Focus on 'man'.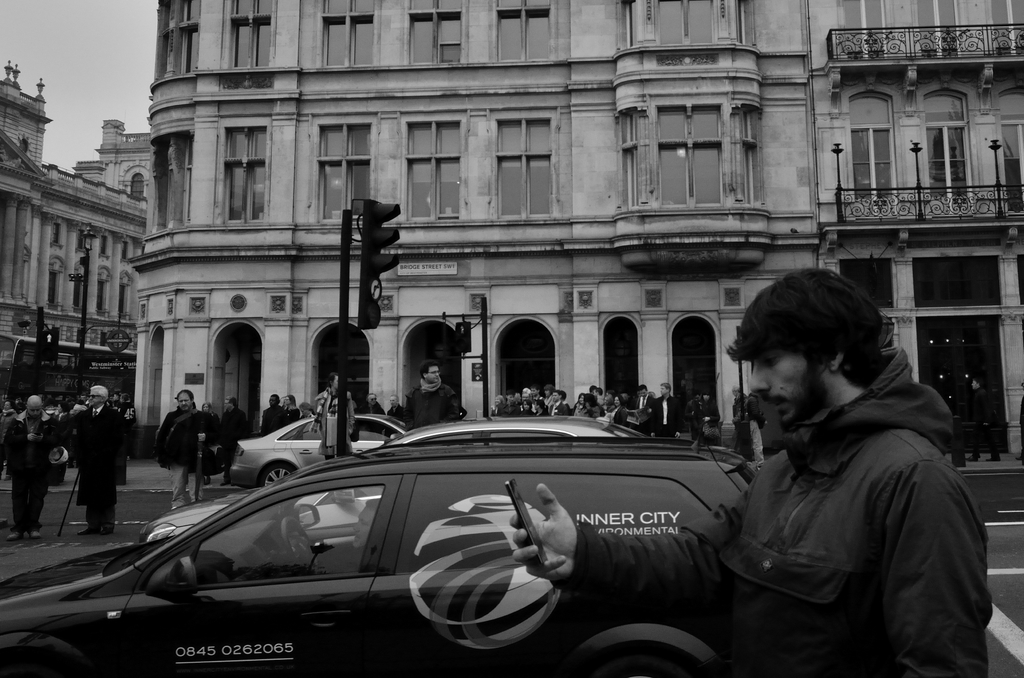
Focused at (155, 387, 205, 510).
